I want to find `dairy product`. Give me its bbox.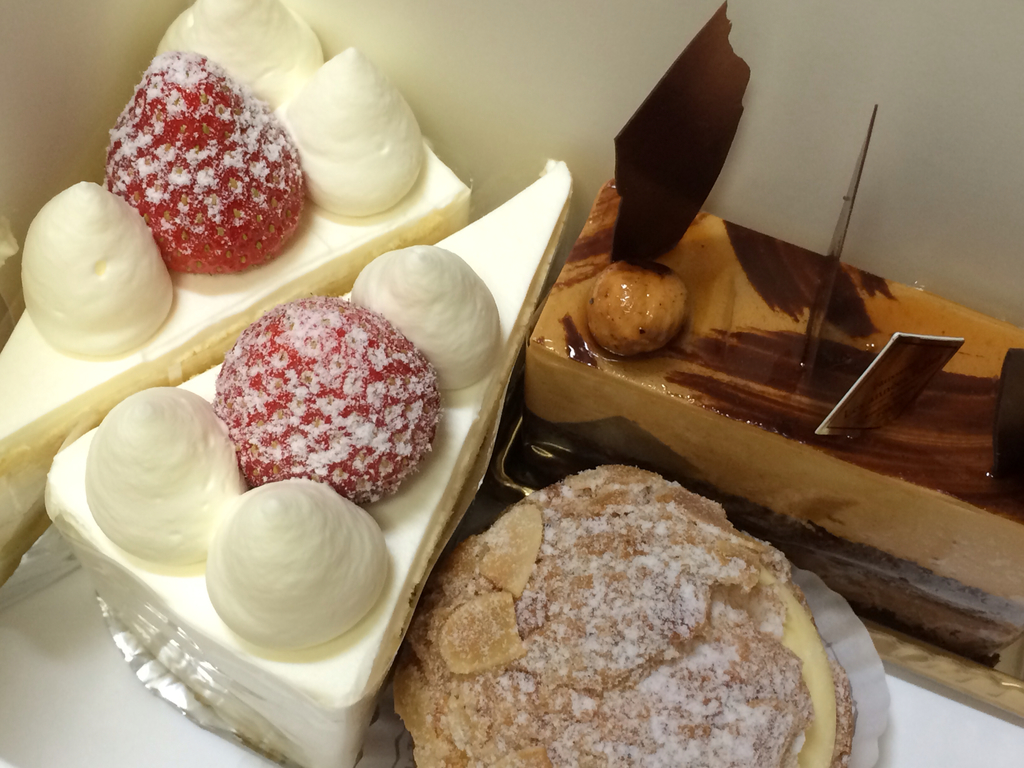
pyautogui.locateOnScreen(76, 388, 264, 566).
